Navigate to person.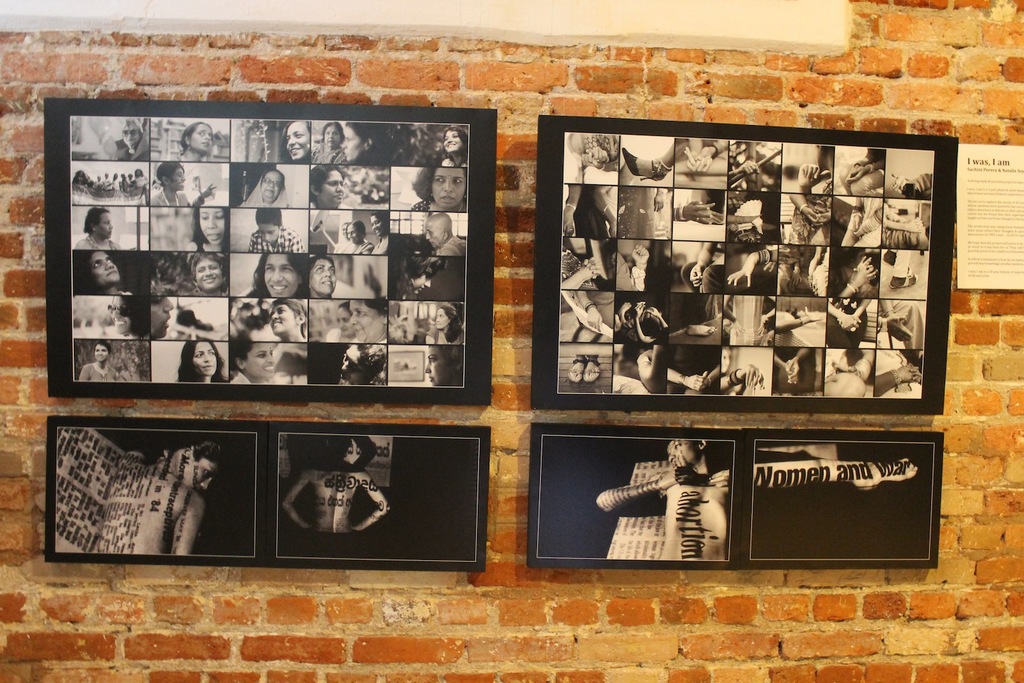
Navigation target: [366, 214, 388, 253].
